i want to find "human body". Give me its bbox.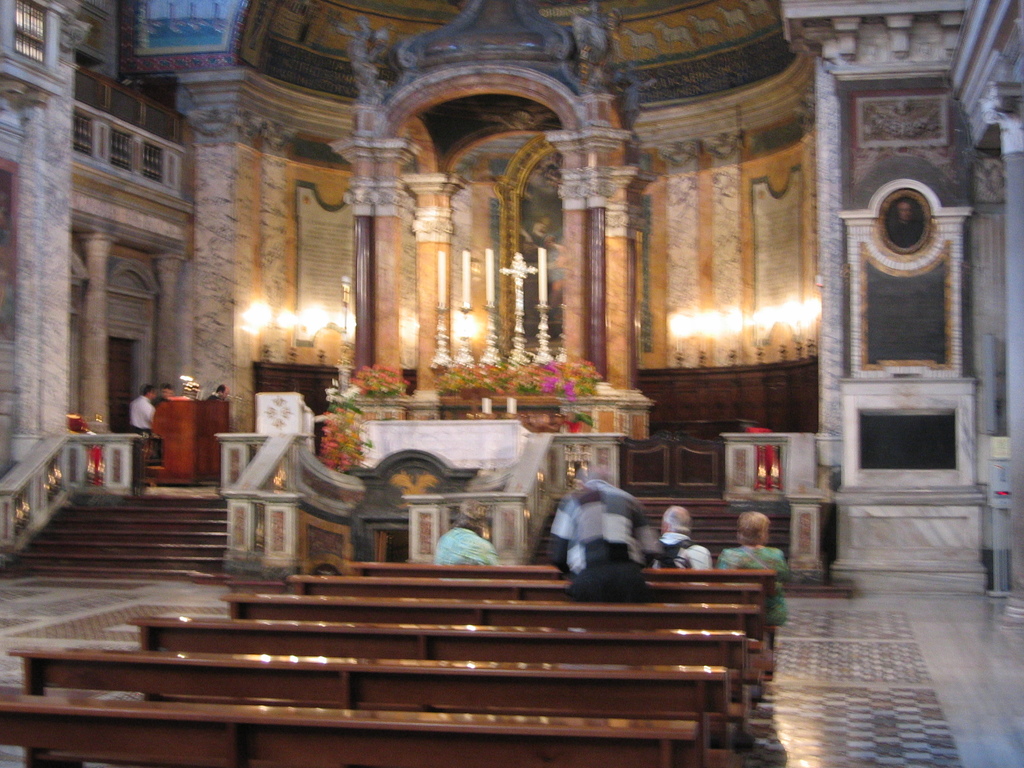
[x1=716, y1=541, x2=790, y2=582].
